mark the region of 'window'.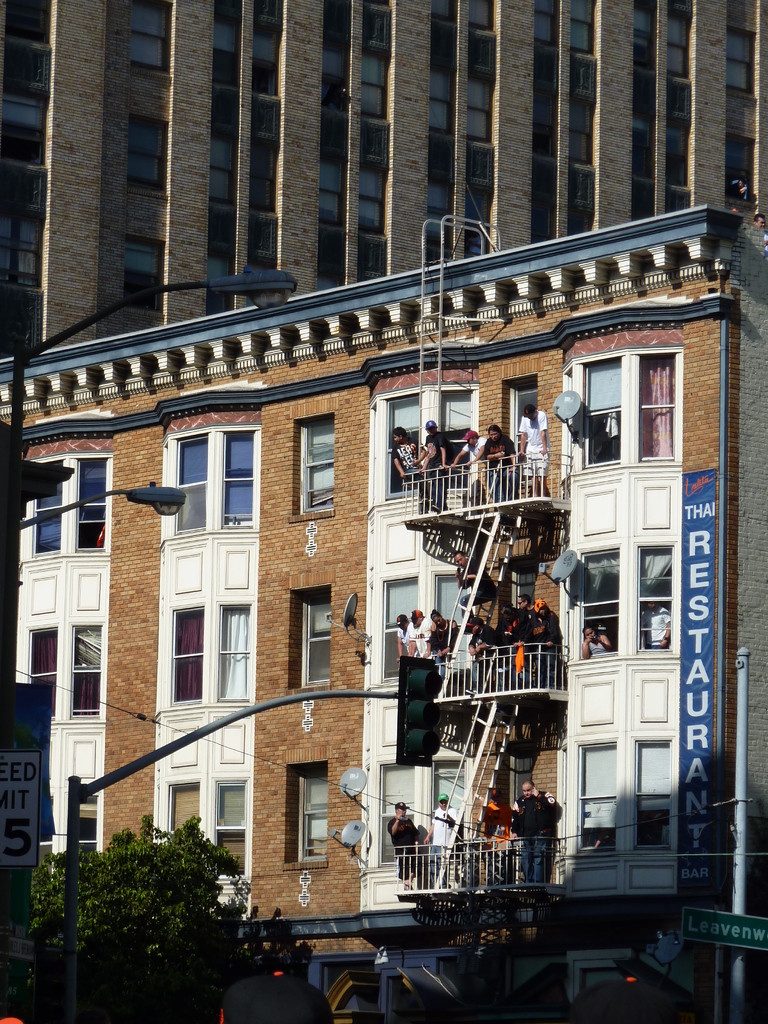
Region: x1=168, y1=783, x2=212, y2=863.
